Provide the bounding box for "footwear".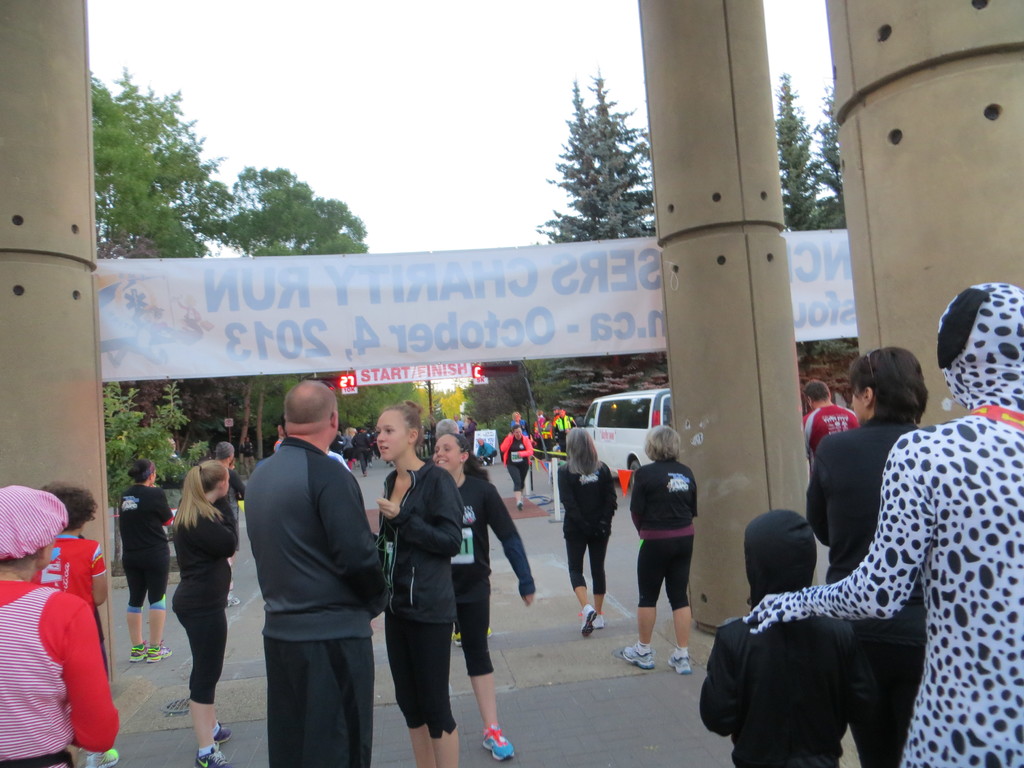
BBox(212, 720, 233, 741).
